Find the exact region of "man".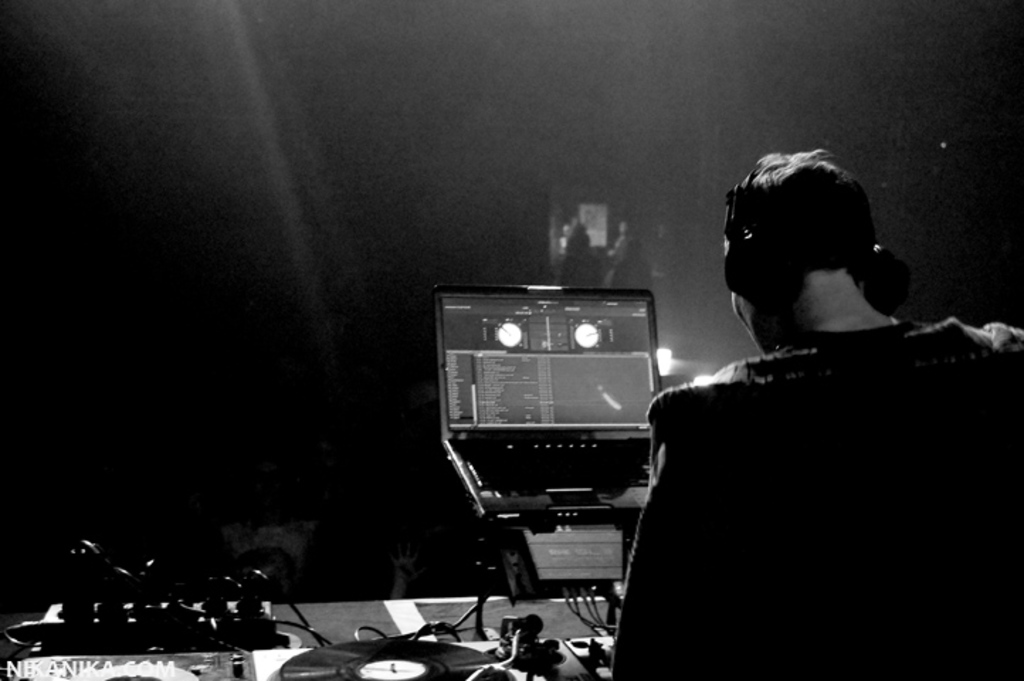
Exact region: (607, 142, 1023, 680).
